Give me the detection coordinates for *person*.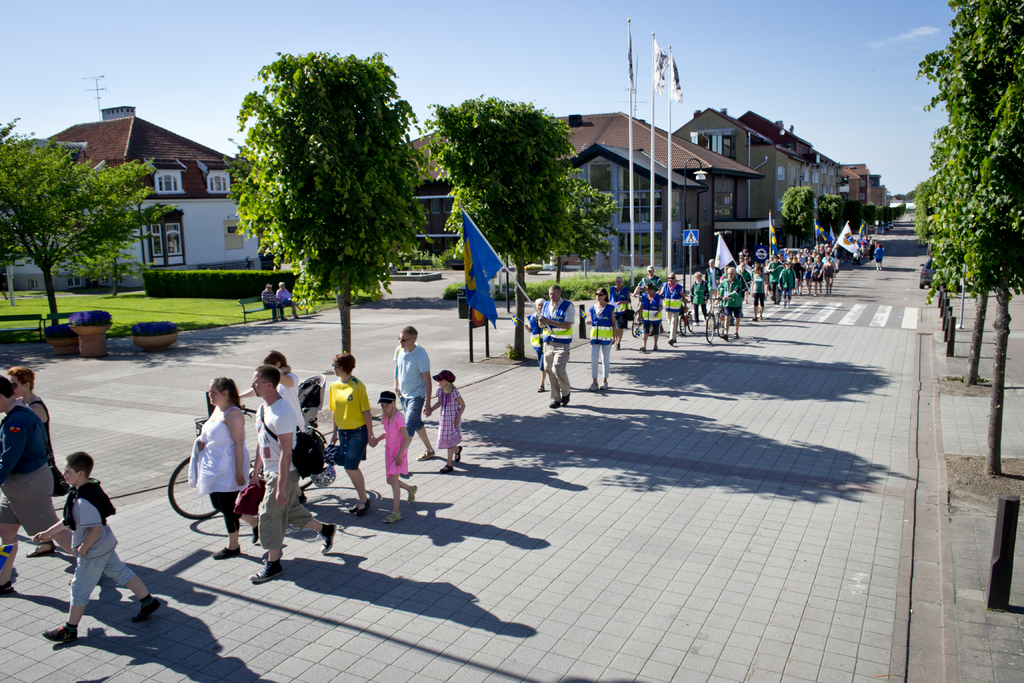
[712,267,744,333].
